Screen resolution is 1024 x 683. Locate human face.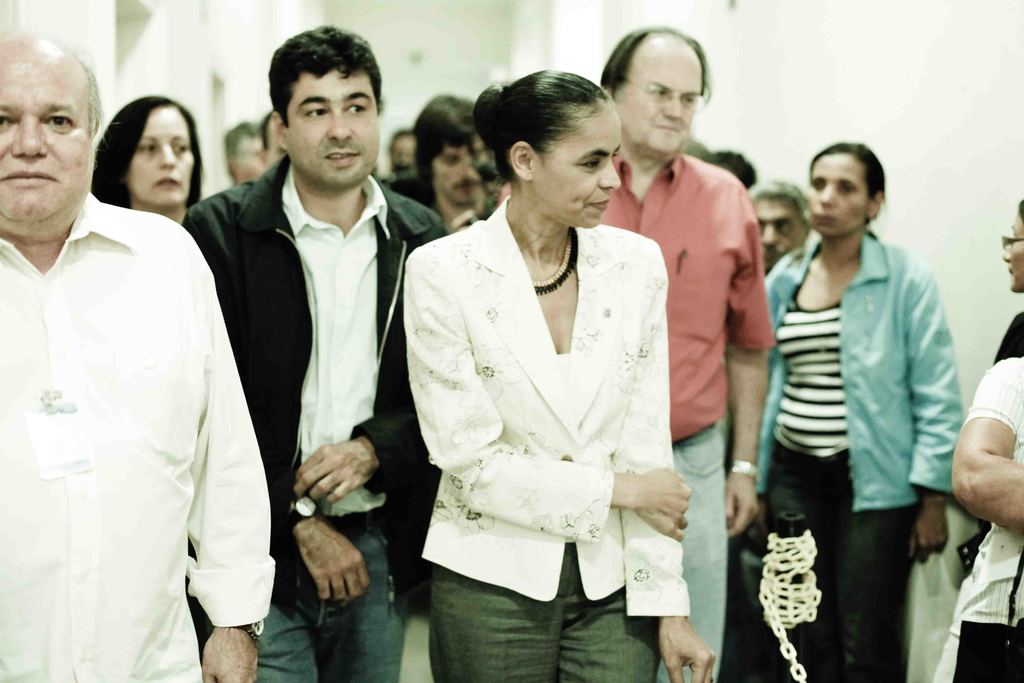
detection(810, 161, 862, 229).
